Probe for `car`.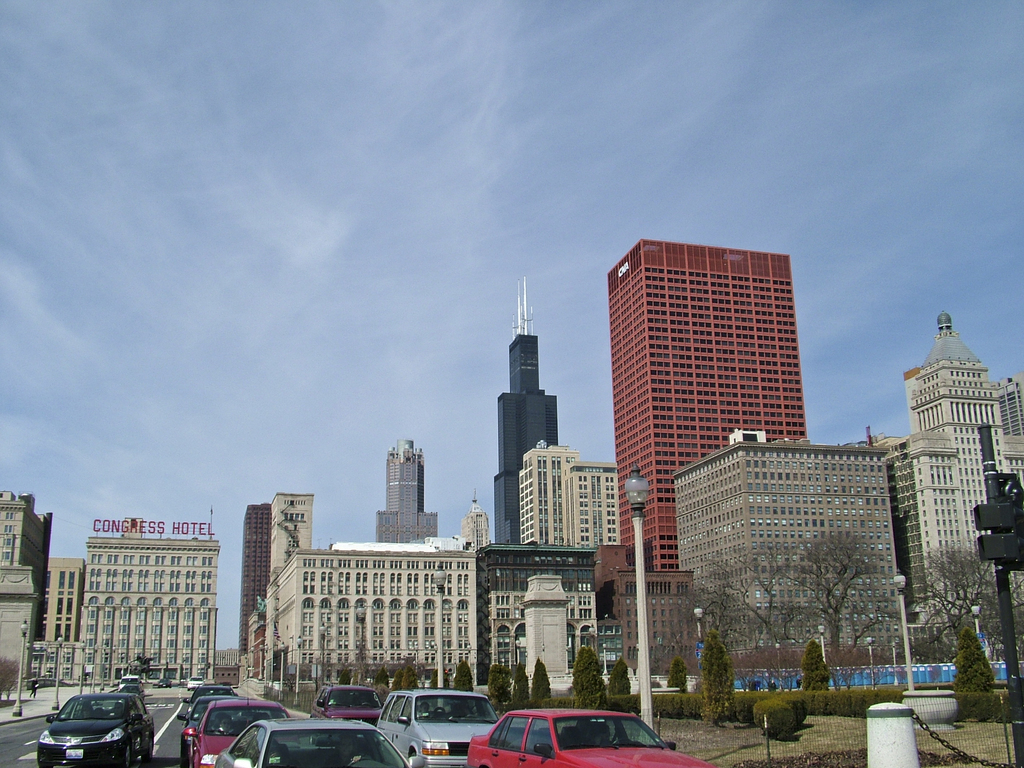
Probe result: 215,715,426,767.
